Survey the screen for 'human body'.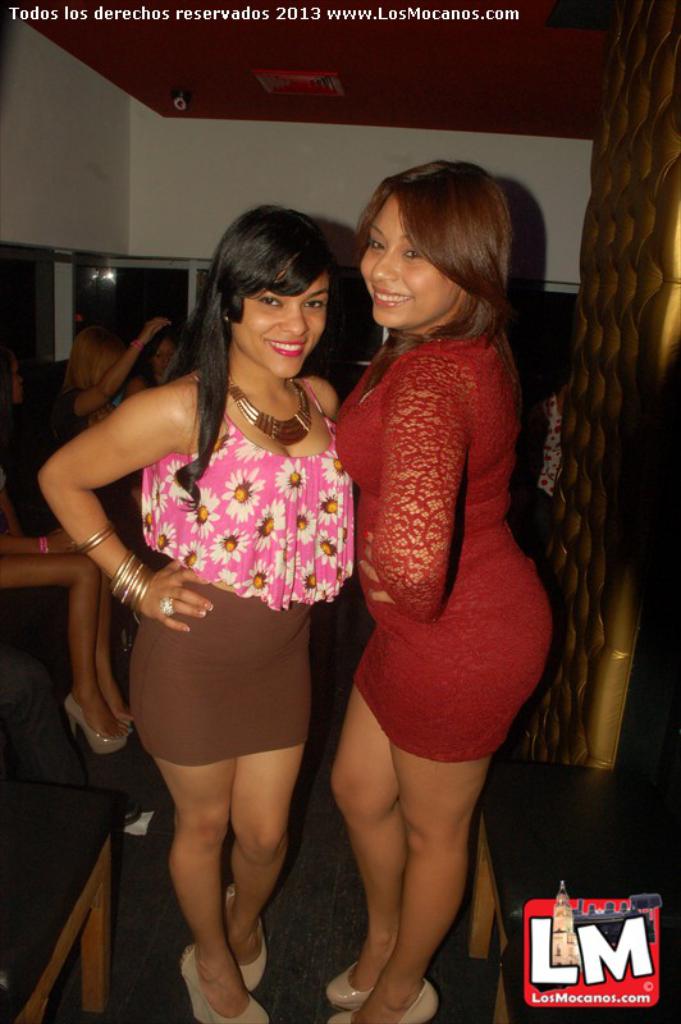
Survey found: 69:325:163:737.
